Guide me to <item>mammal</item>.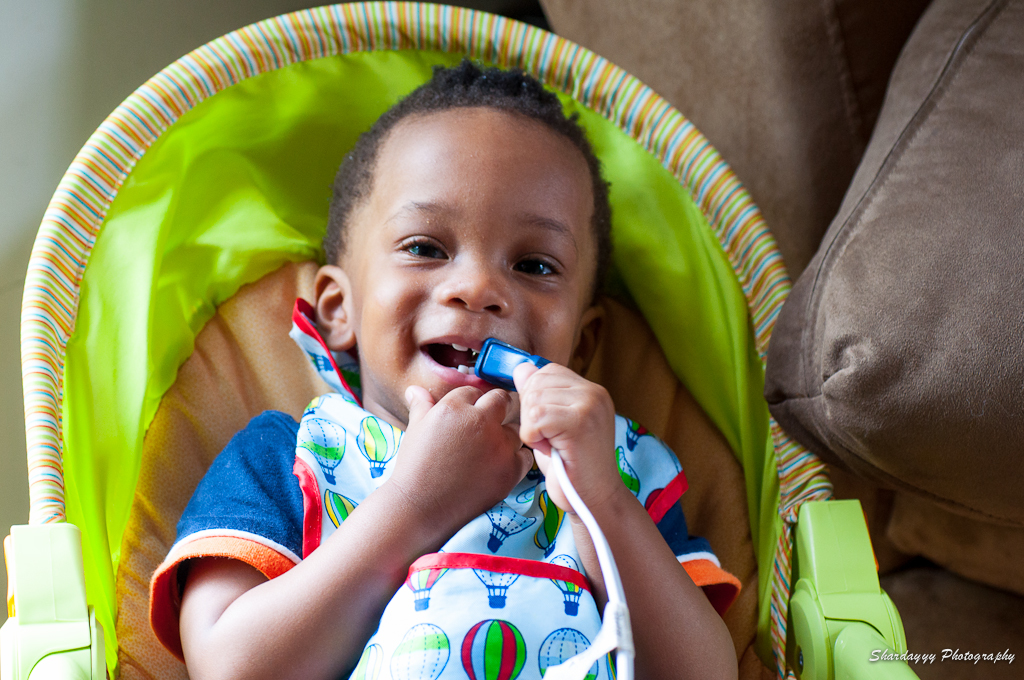
Guidance: [167, 63, 747, 679].
